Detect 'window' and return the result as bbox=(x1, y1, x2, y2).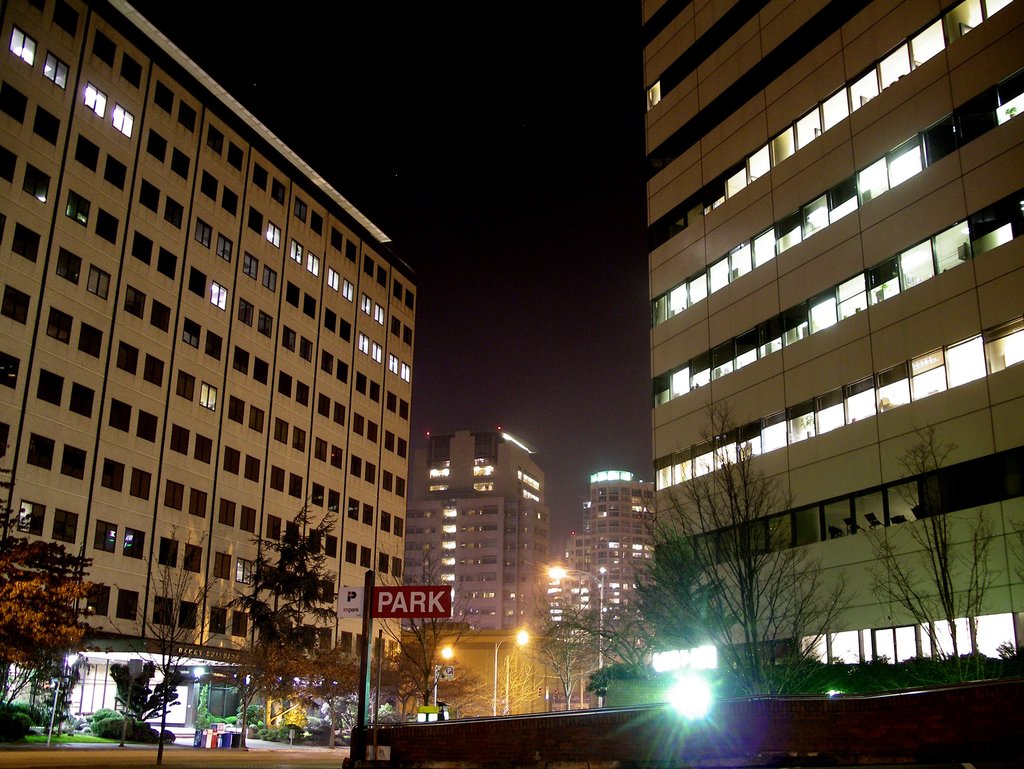
bbox=(11, 28, 37, 65).
